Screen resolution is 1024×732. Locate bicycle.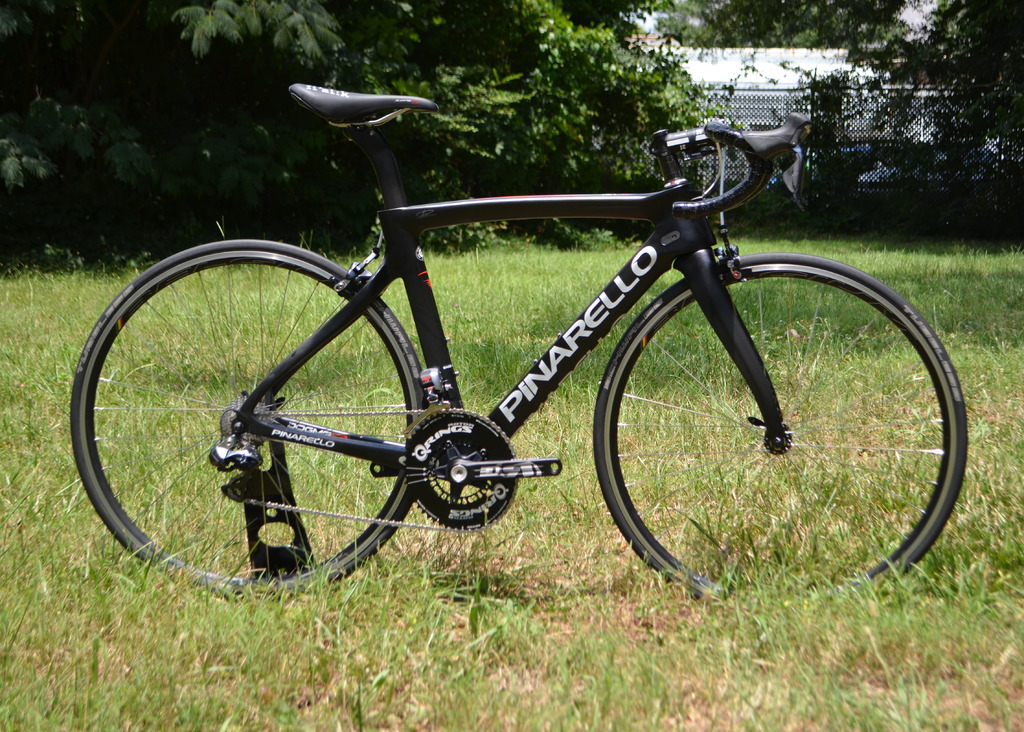
(81,79,980,611).
